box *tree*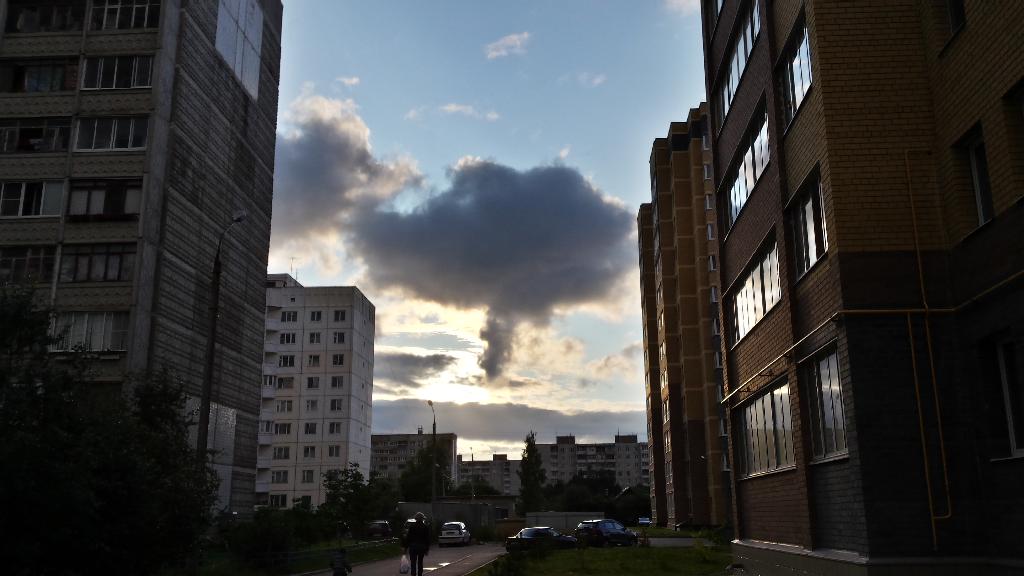
392,440,447,501
